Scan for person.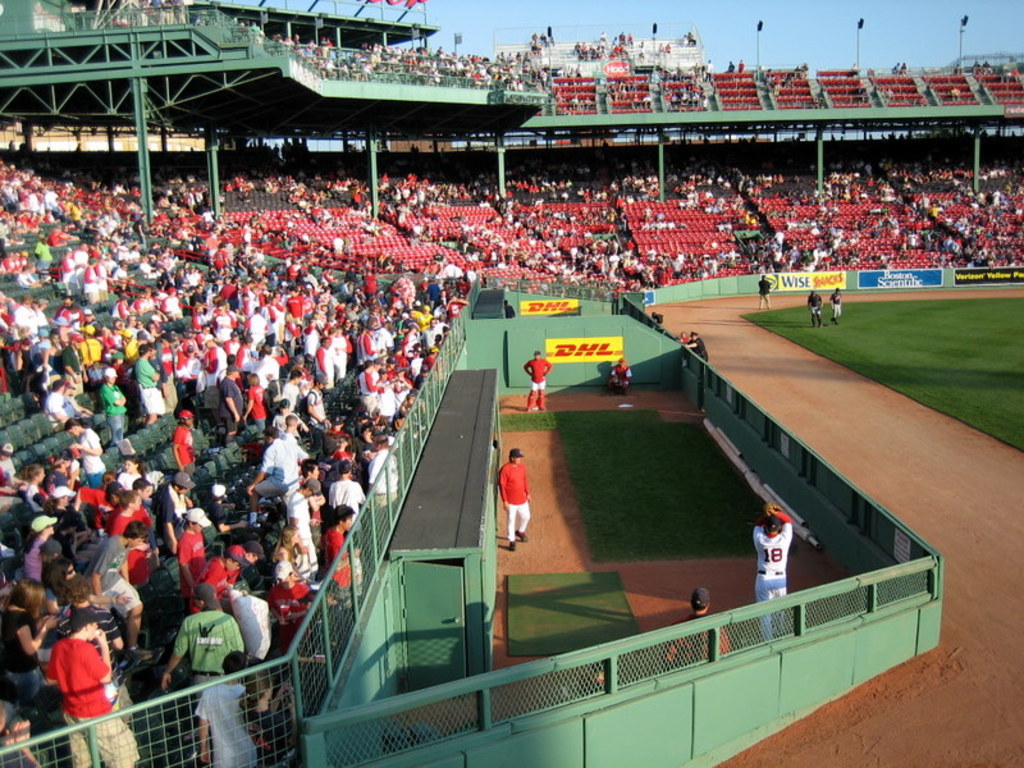
Scan result: region(806, 285, 826, 329).
